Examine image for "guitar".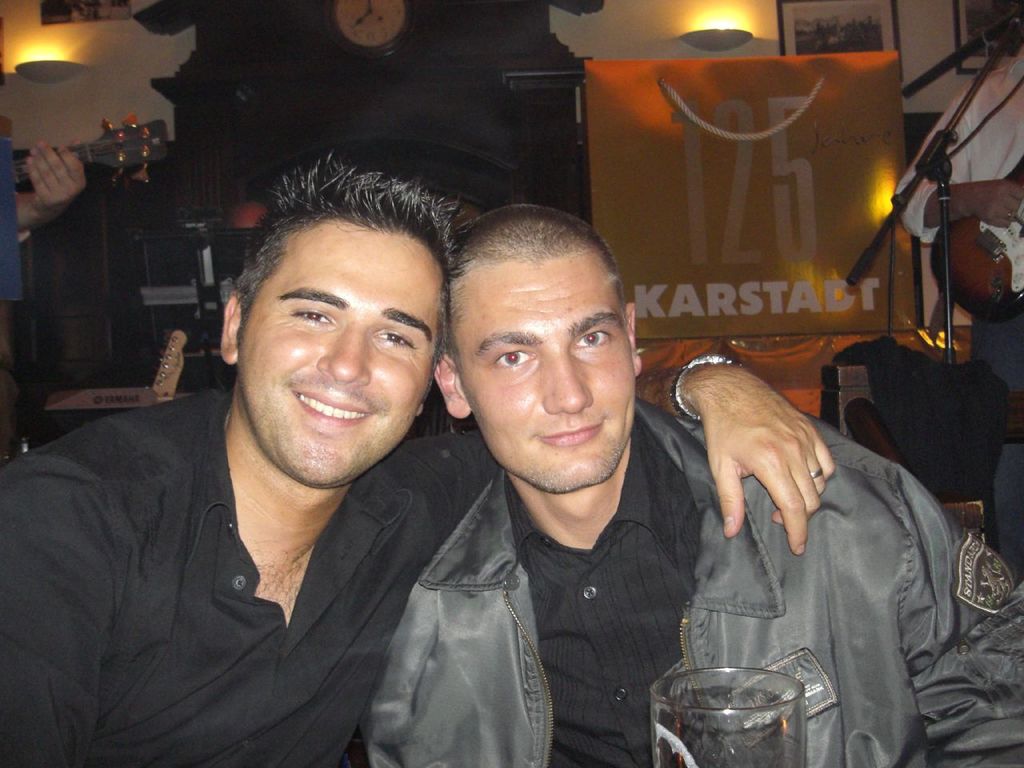
Examination result: BBox(938, 152, 1023, 334).
